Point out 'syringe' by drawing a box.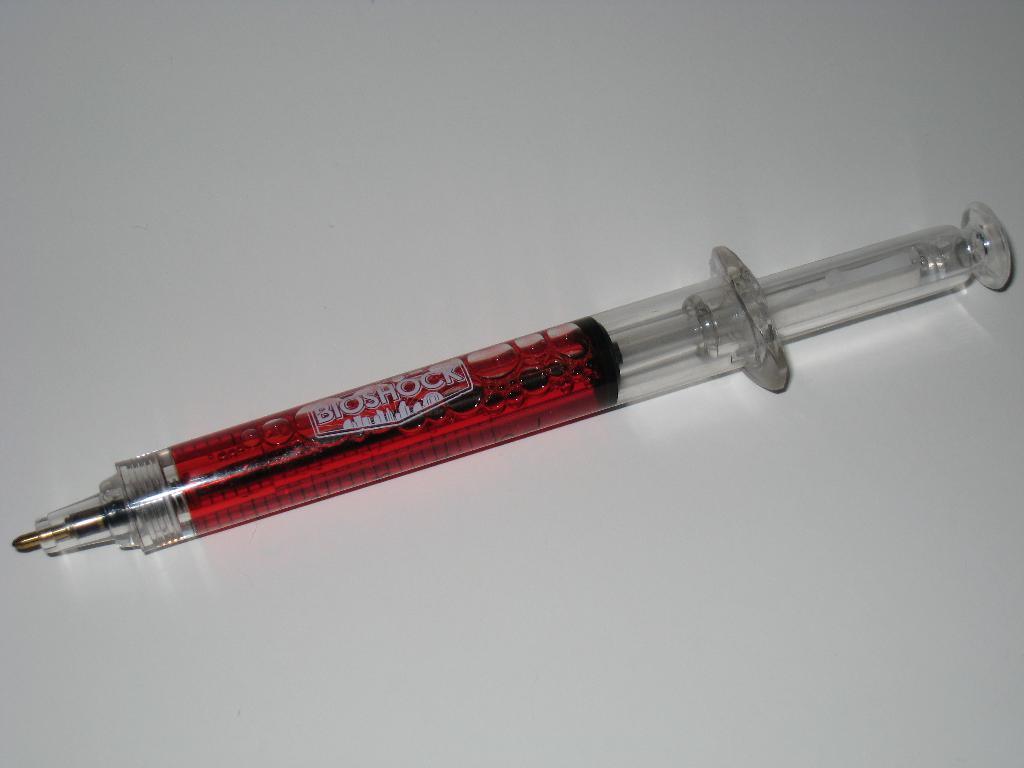
[14,205,1009,559].
